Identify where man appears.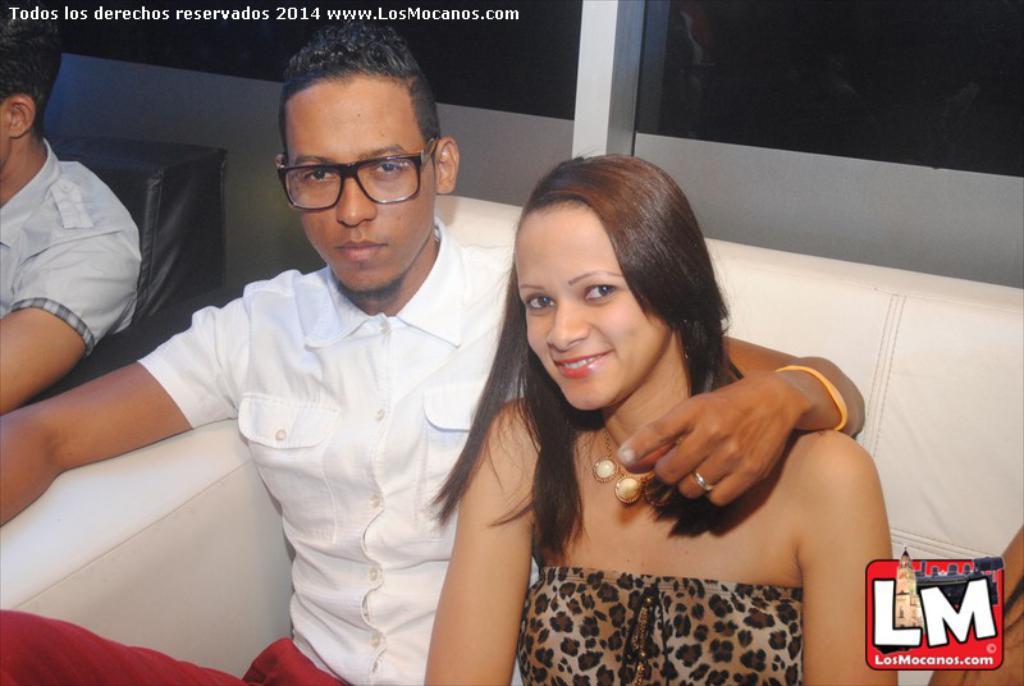
Appears at <region>0, 29, 140, 410</region>.
